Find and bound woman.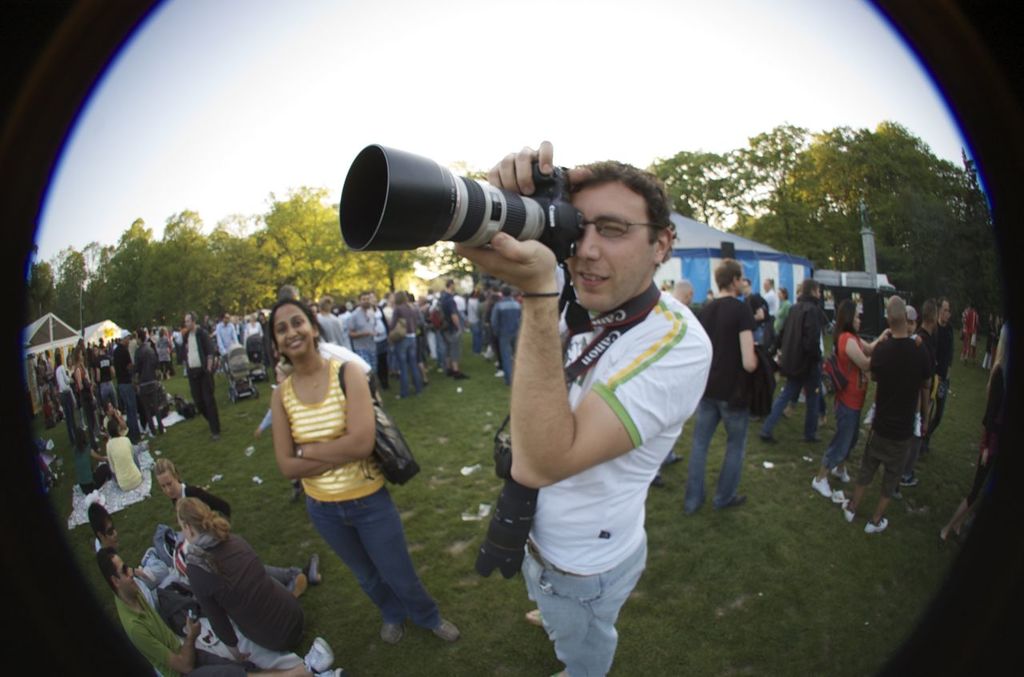
Bound: box(74, 347, 102, 452).
